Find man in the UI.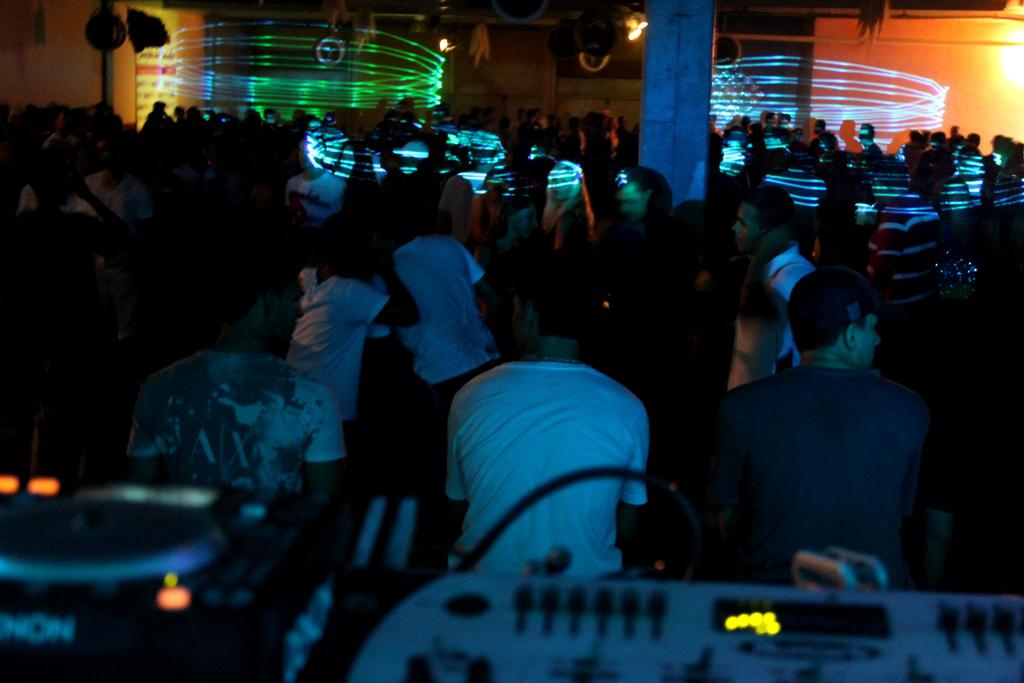
UI element at [left=437, top=266, right=651, bottom=578].
